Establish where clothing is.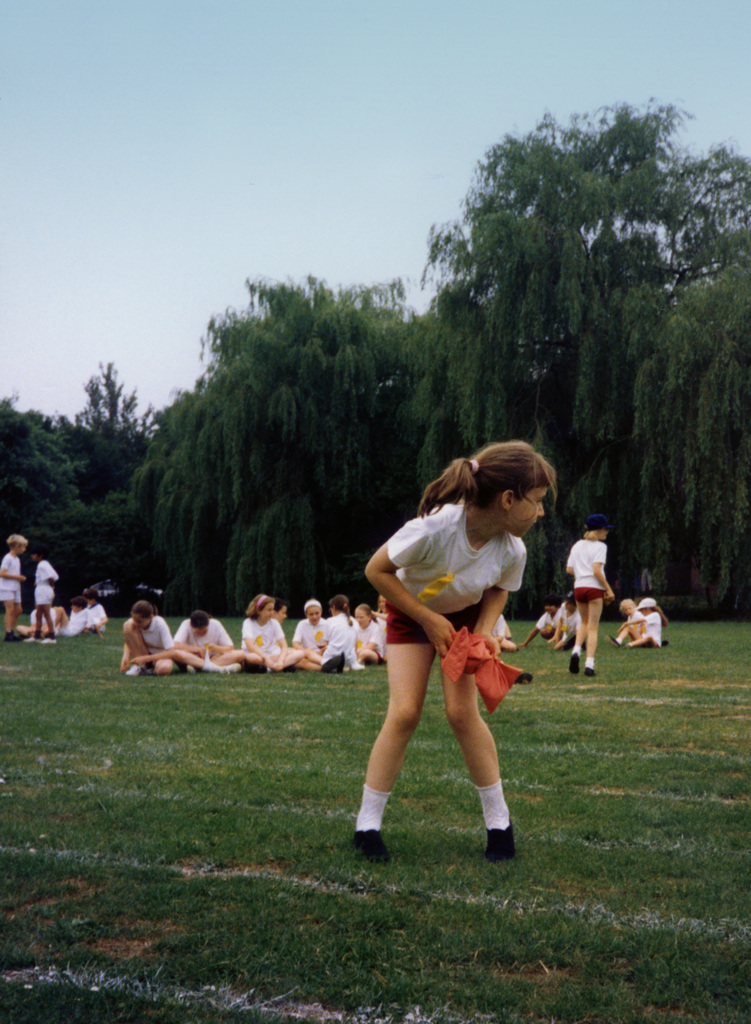
Established at 380:499:528:641.
